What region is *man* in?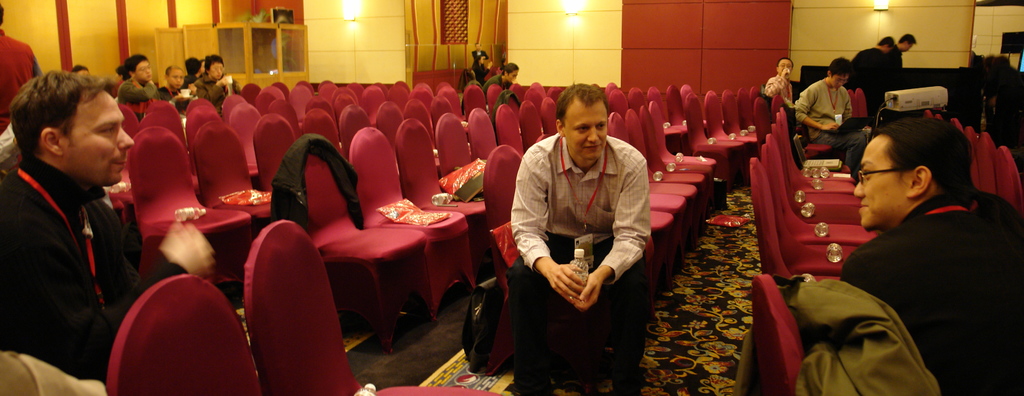
195/55/237/111.
